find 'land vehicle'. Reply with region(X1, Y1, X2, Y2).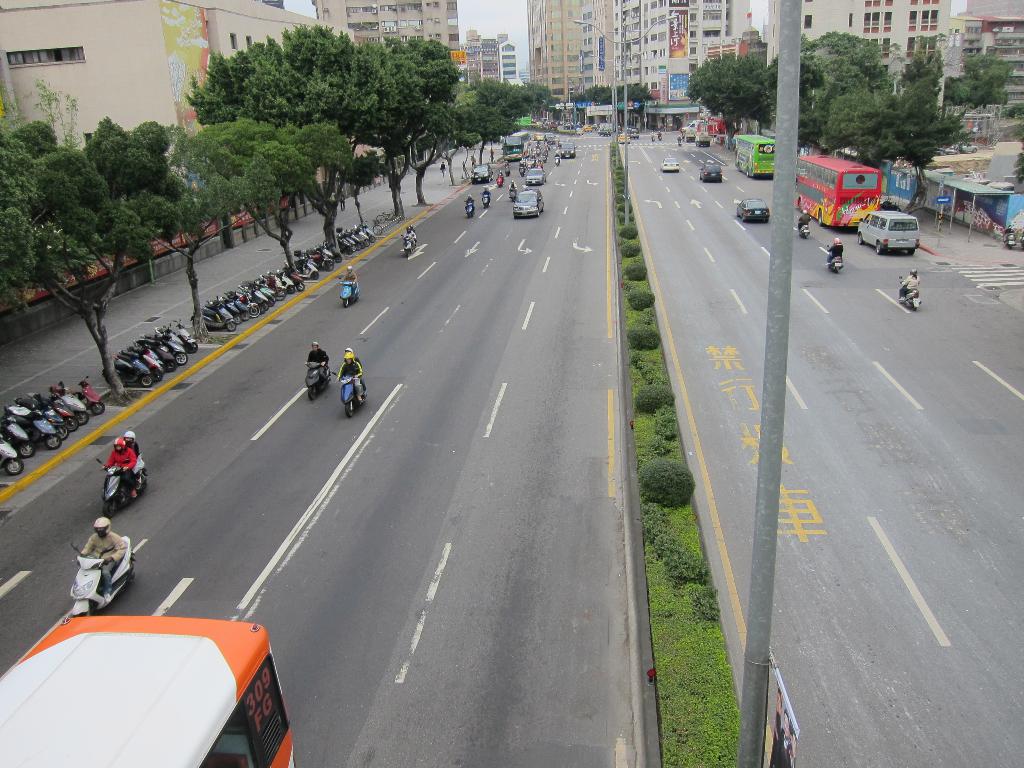
region(513, 189, 543, 218).
